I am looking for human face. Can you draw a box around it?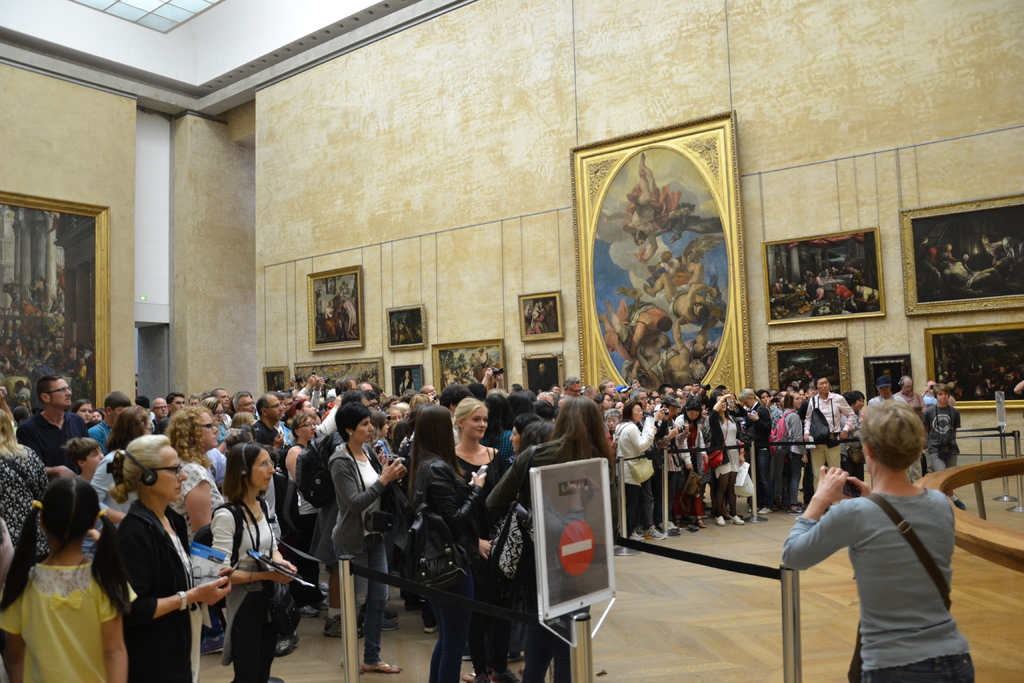
Sure, the bounding box is bbox=[110, 403, 129, 422].
